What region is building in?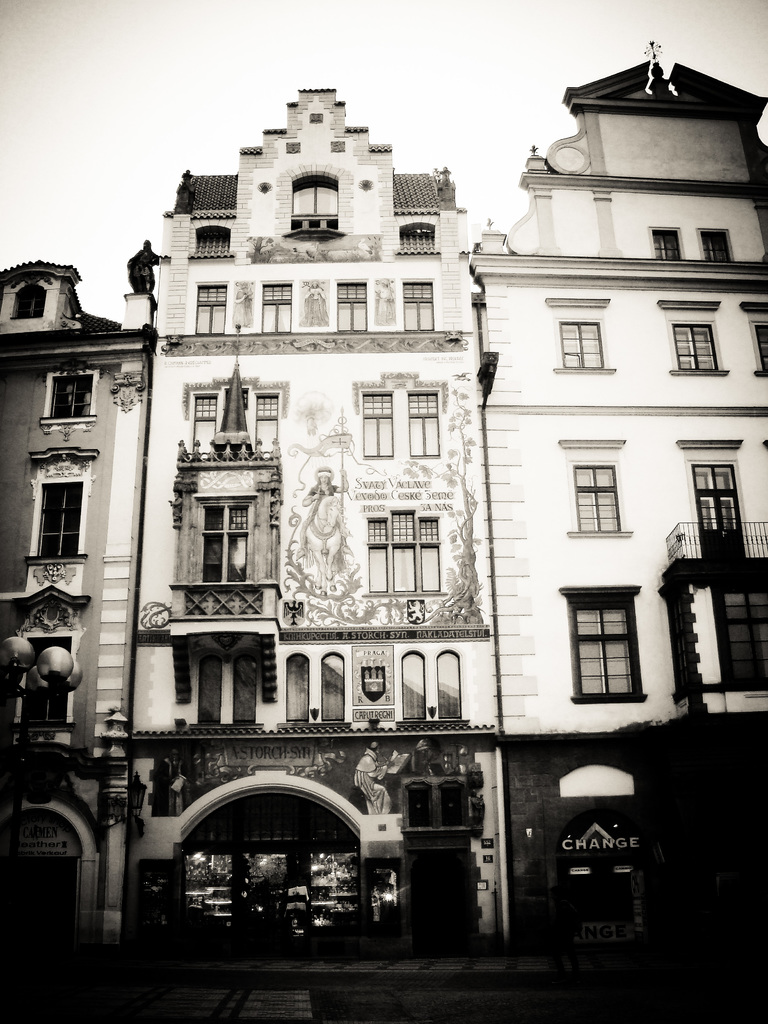
Rect(0, 259, 161, 949).
